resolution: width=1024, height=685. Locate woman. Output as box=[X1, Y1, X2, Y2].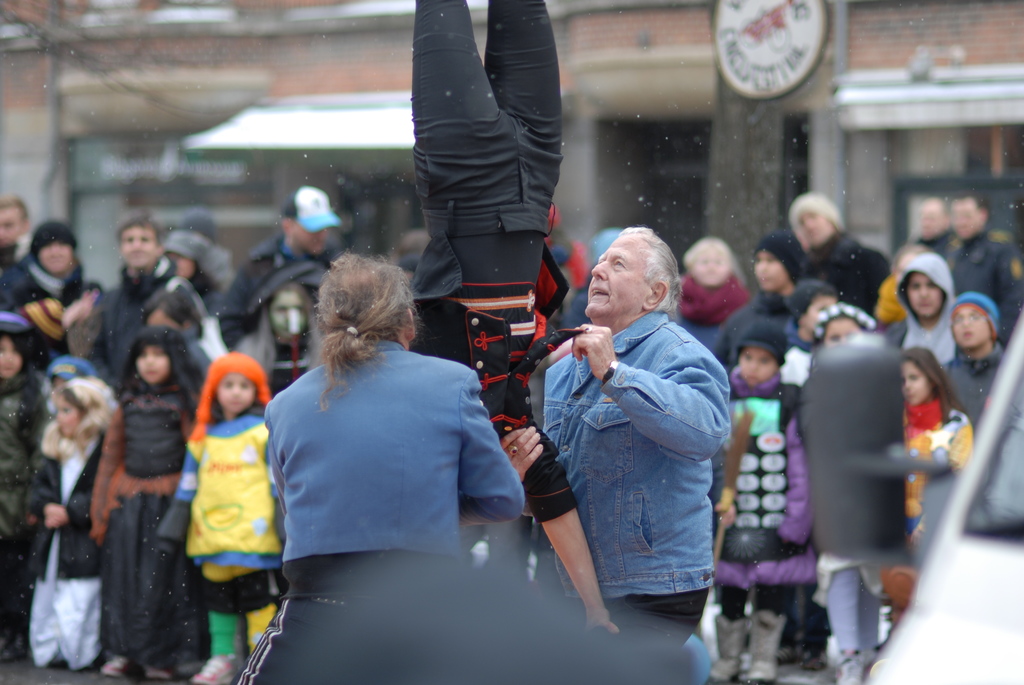
box=[245, 260, 527, 673].
